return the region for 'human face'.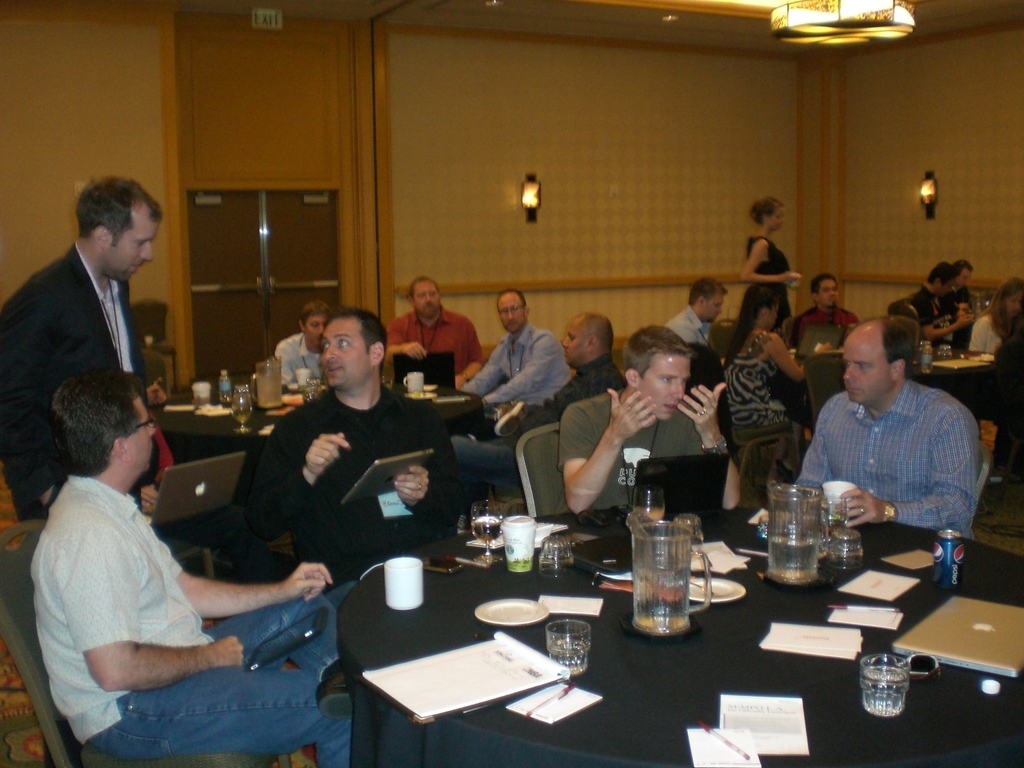
locate(844, 343, 897, 404).
